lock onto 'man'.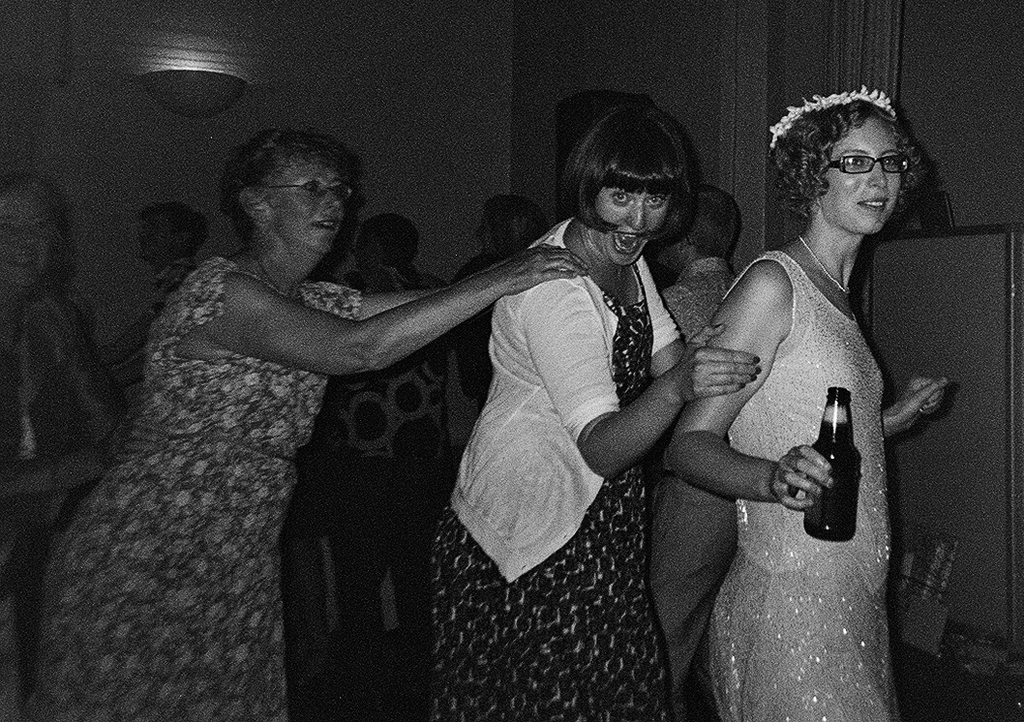
Locked: 140:200:197:340.
